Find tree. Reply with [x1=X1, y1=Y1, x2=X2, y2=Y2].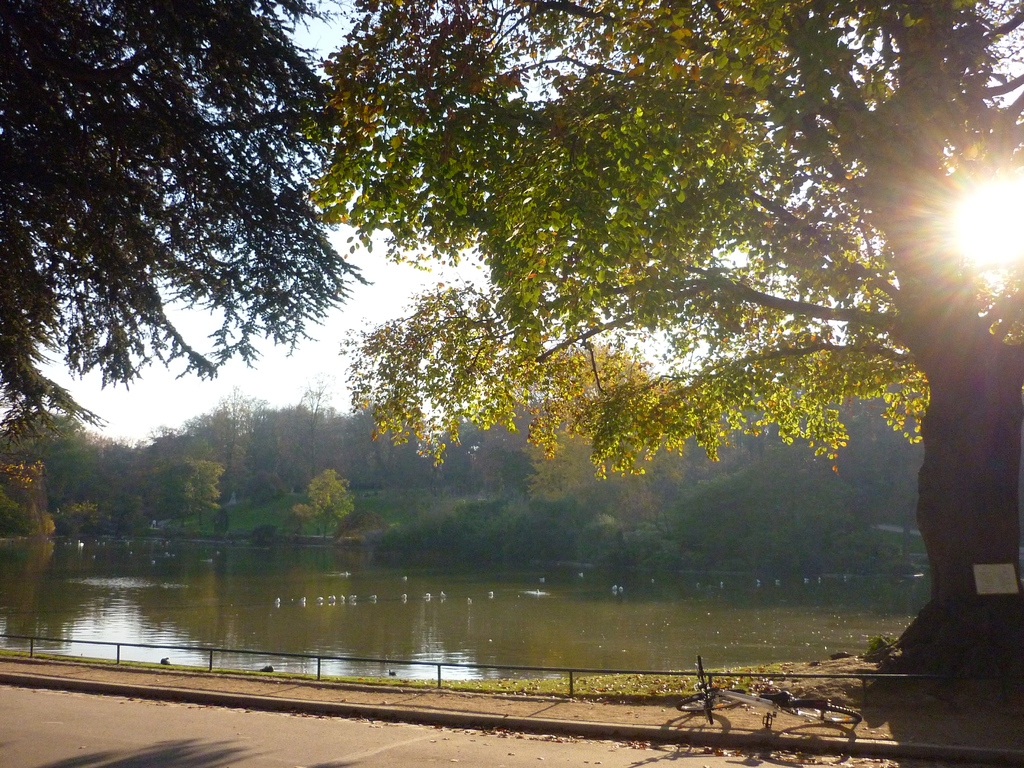
[x1=0, y1=0, x2=367, y2=442].
